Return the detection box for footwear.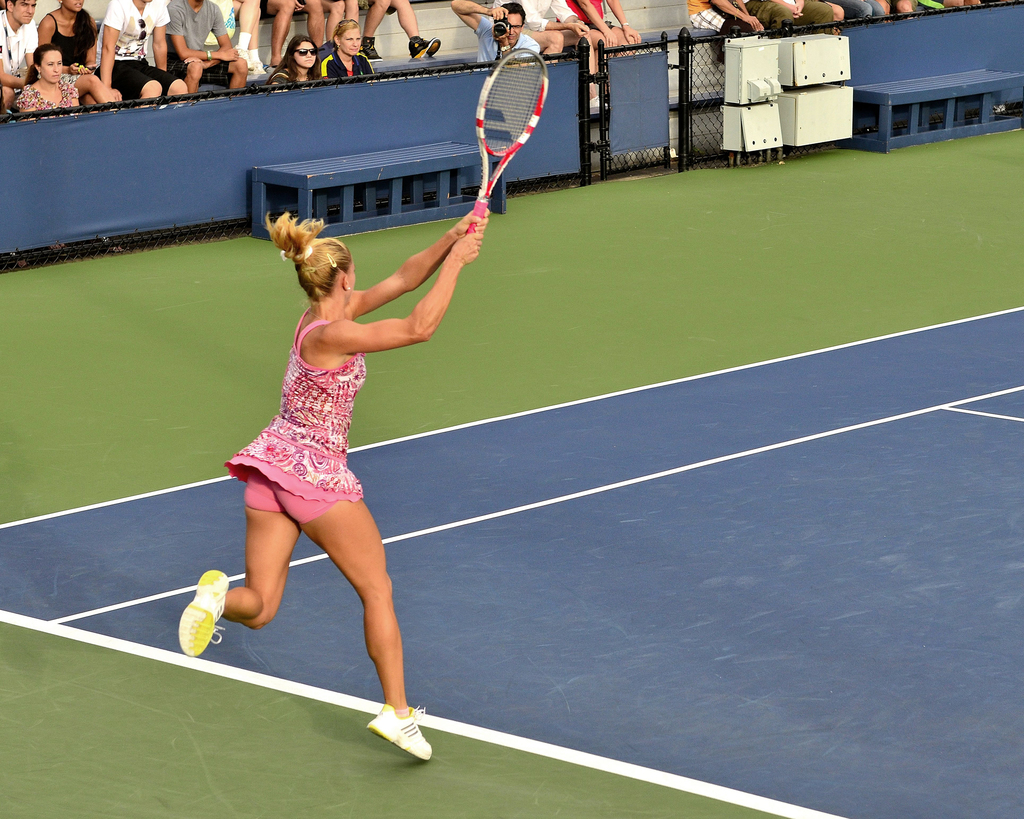
[407,36,440,60].
